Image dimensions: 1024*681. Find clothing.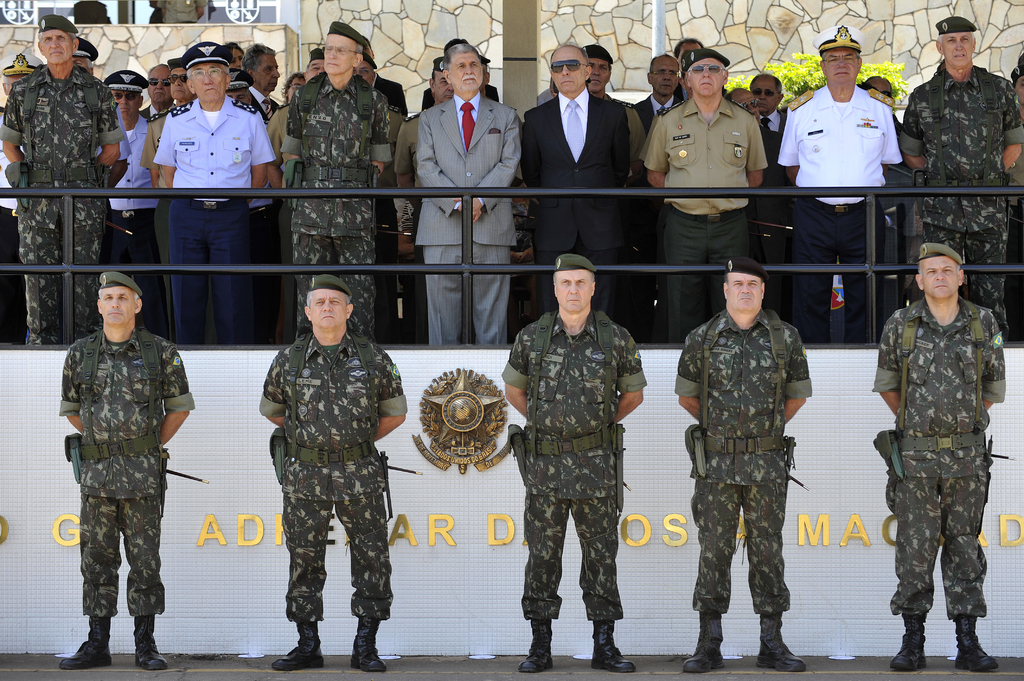
Rect(420, 88, 514, 236).
